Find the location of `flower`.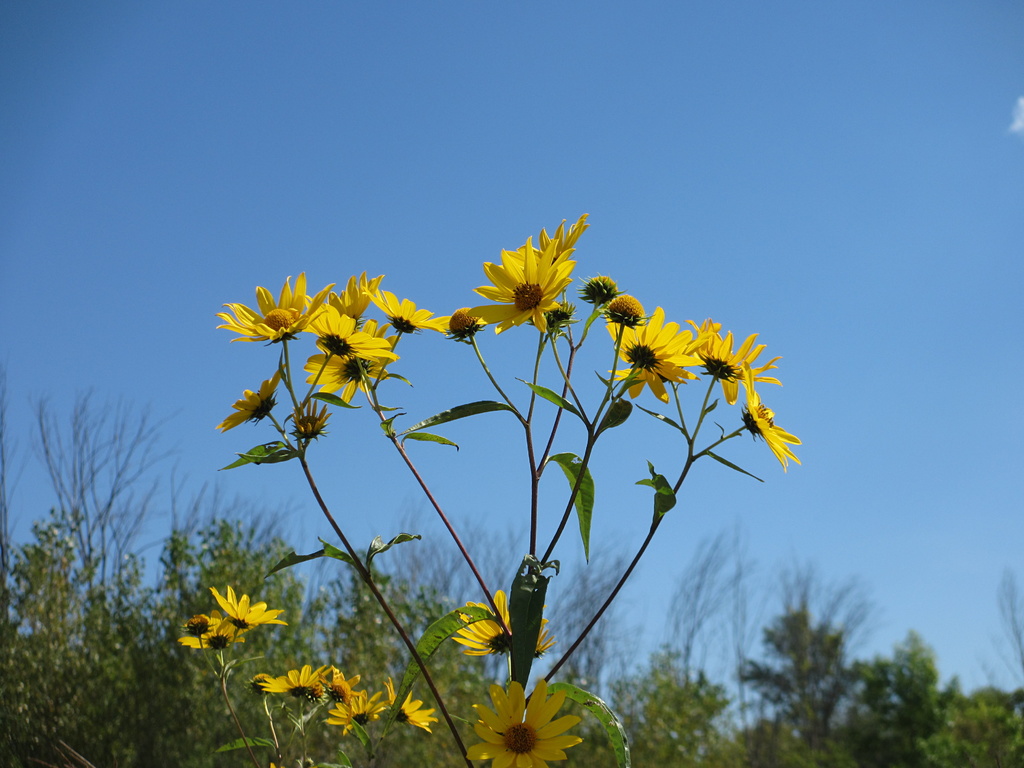
Location: <box>468,221,579,338</box>.
